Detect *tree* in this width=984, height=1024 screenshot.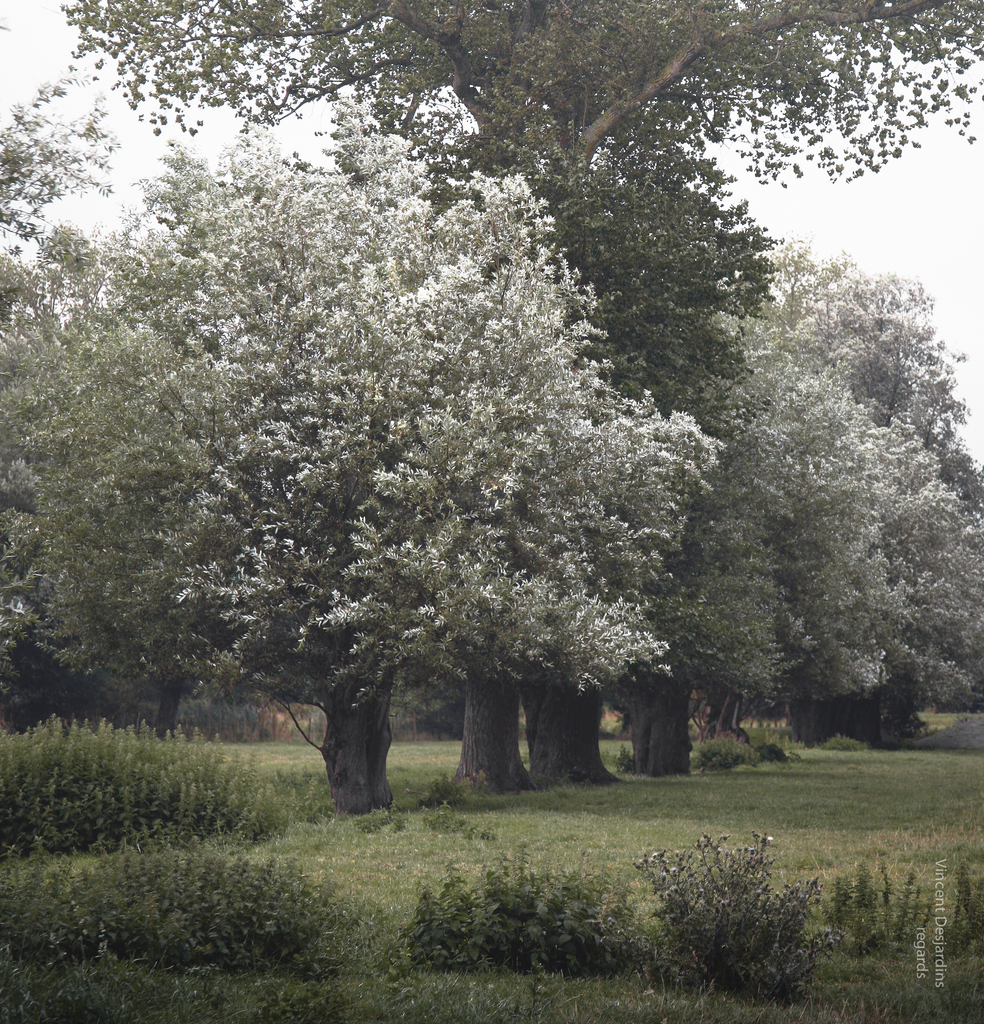
Detection: BBox(734, 232, 983, 751).
